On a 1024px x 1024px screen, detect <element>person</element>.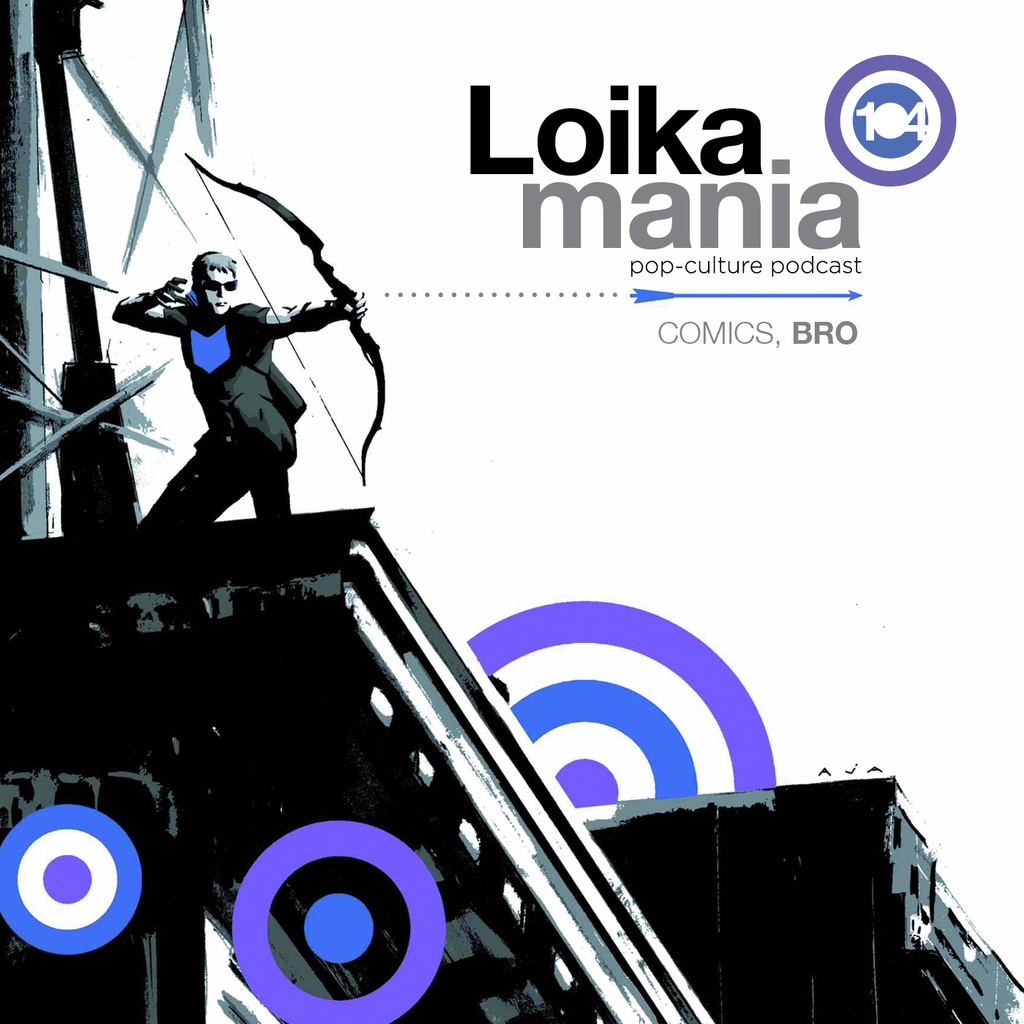
(128,173,392,652).
